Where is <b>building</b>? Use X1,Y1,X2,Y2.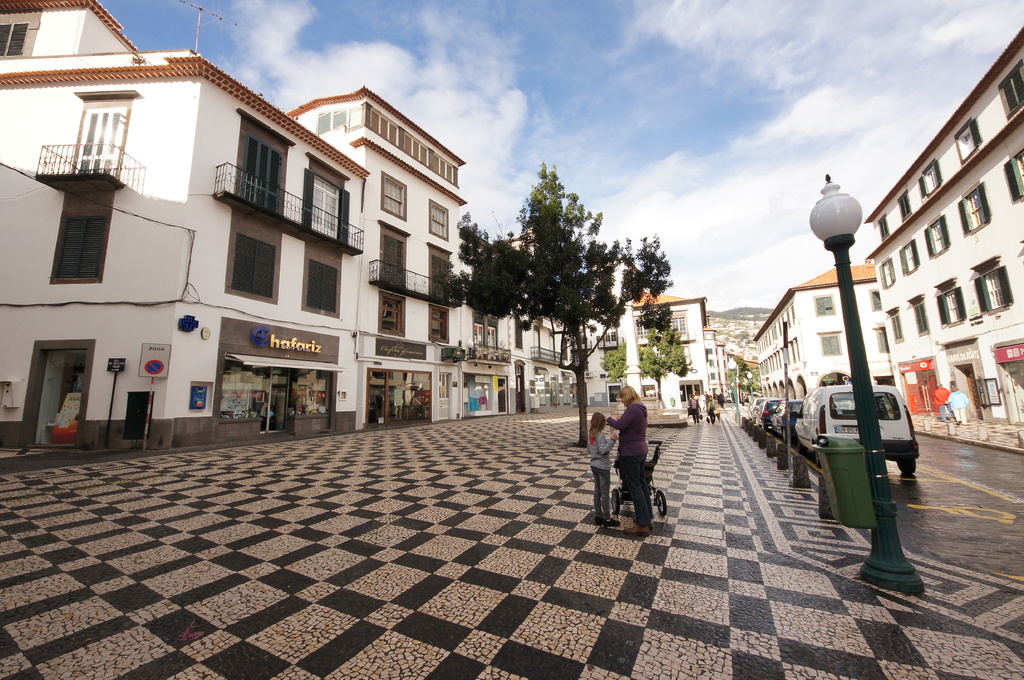
756,264,894,402.
